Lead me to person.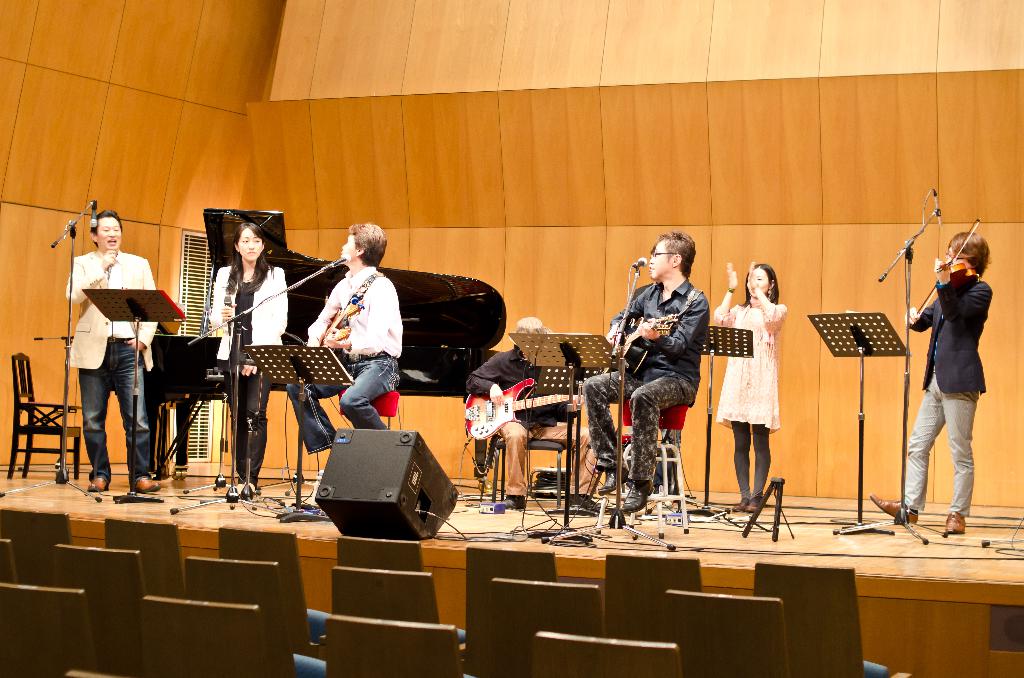
Lead to 461 313 599 513.
